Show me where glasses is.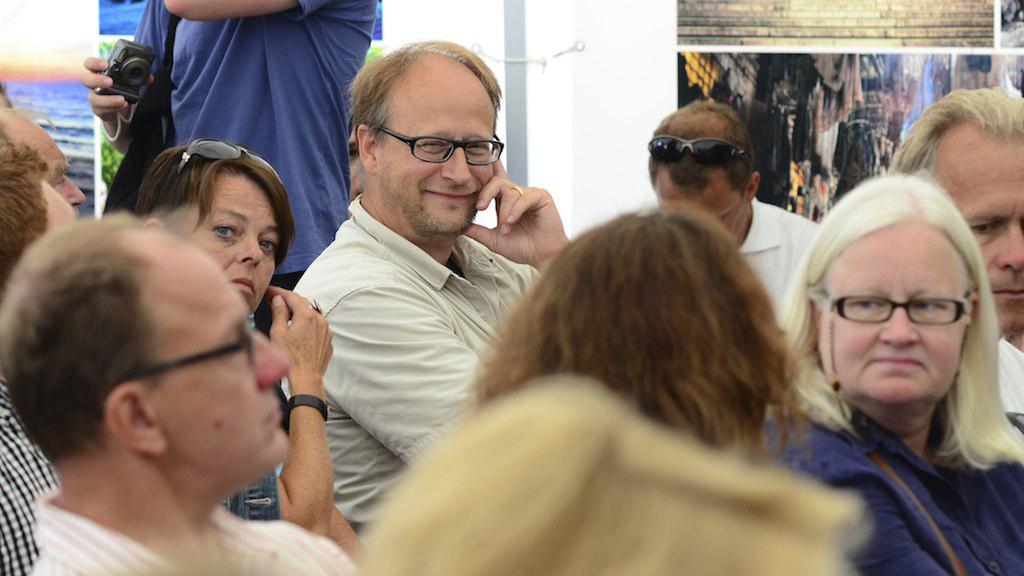
glasses is at crop(815, 291, 973, 325).
